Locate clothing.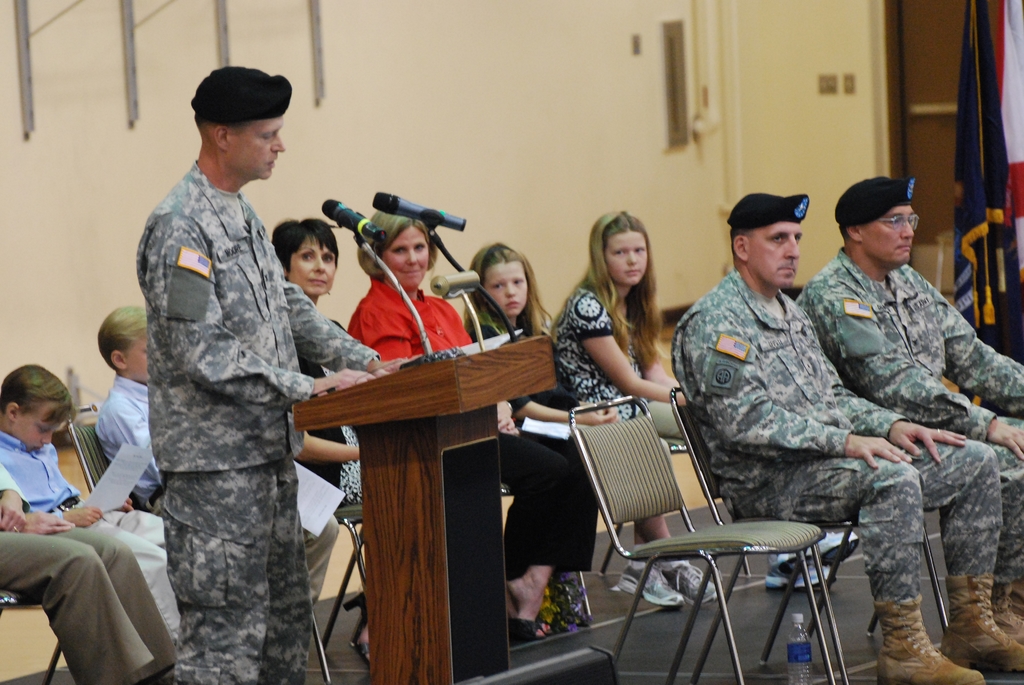
Bounding box: 0/429/179/645.
